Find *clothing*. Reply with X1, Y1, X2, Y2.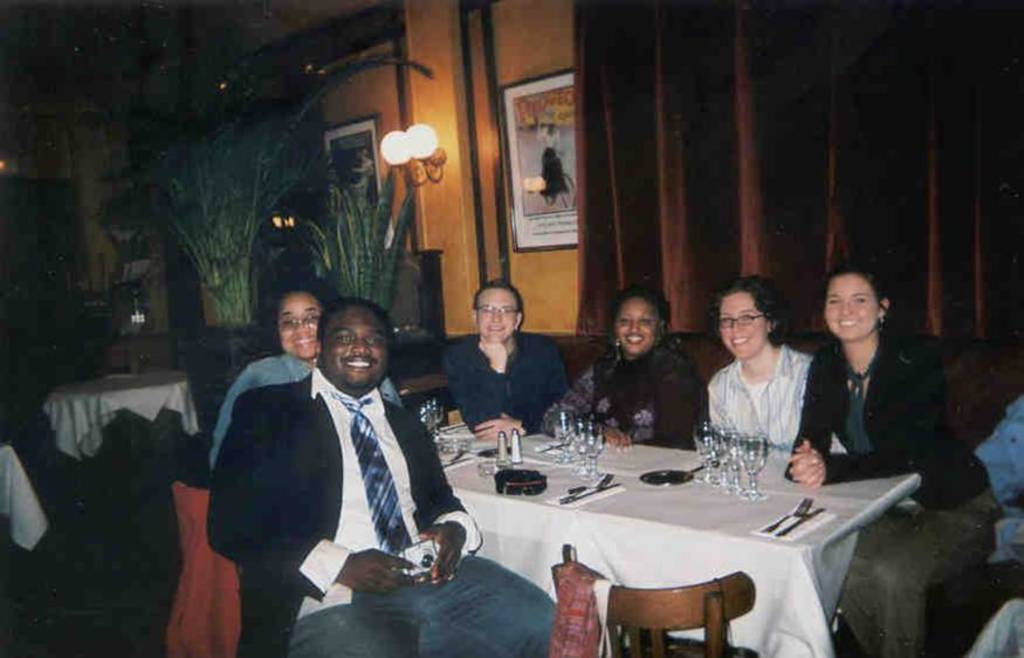
212, 366, 562, 657.
